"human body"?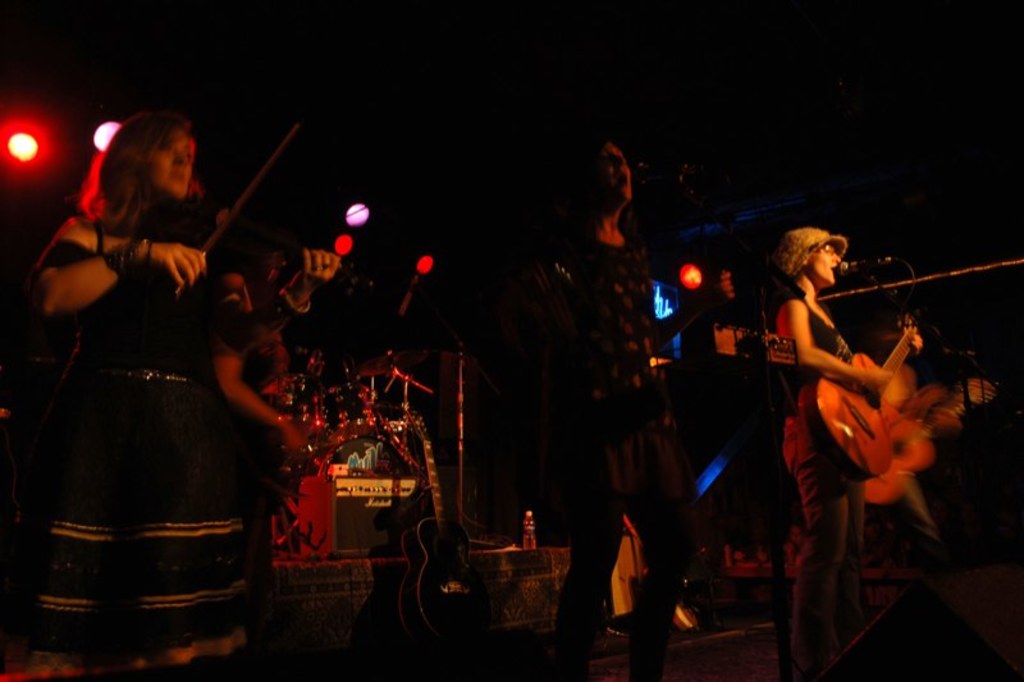
(518,230,695,681)
